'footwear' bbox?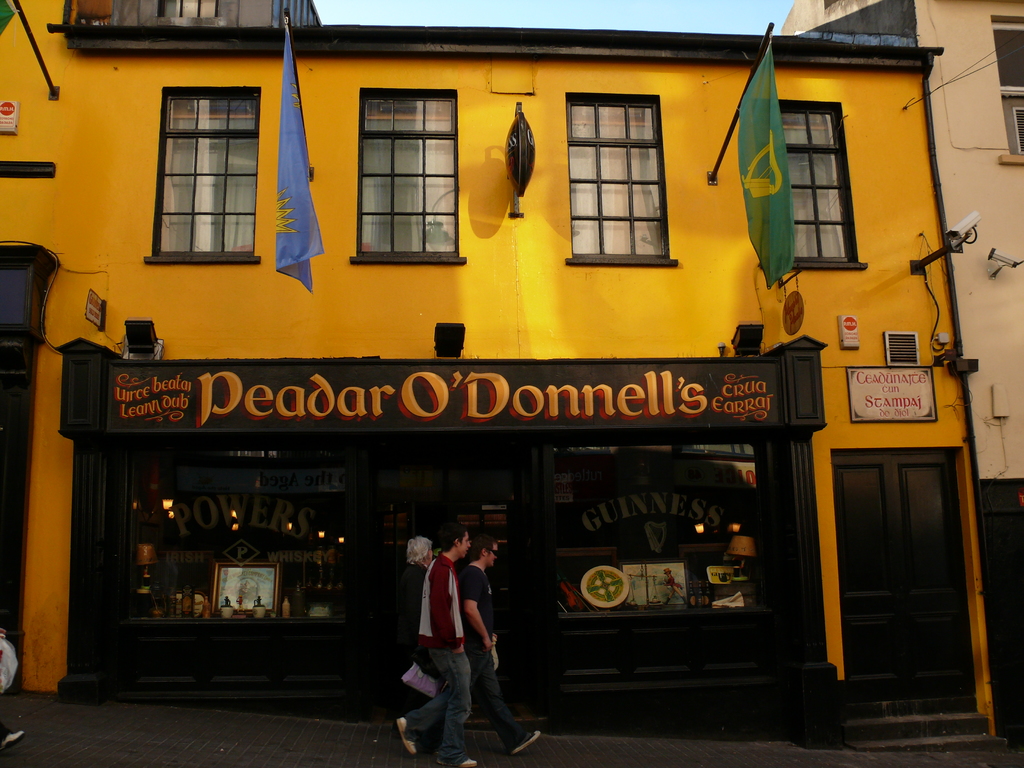
locate(508, 724, 543, 756)
